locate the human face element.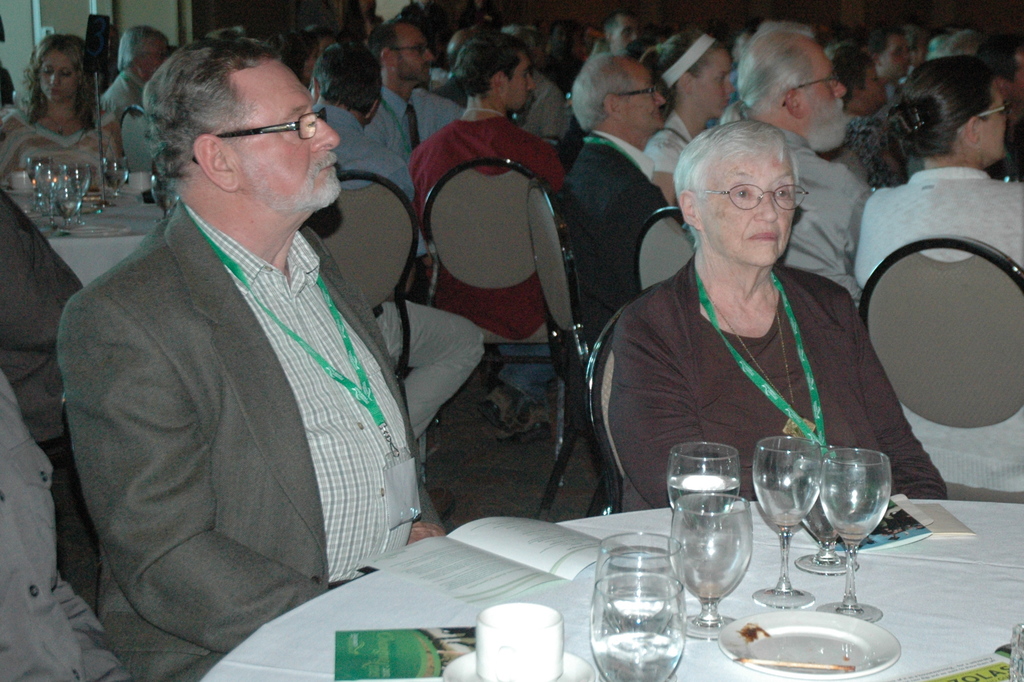
Element bbox: Rect(697, 152, 796, 268).
